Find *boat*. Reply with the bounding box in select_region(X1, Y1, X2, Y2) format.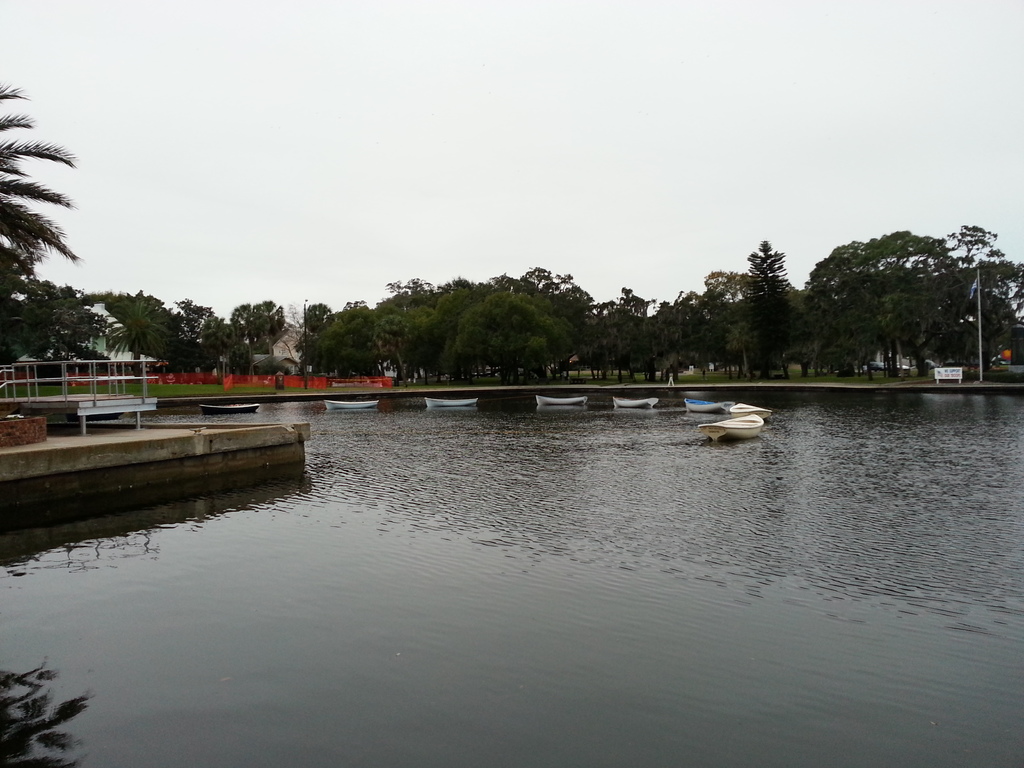
select_region(427, 396, 479, 415).
